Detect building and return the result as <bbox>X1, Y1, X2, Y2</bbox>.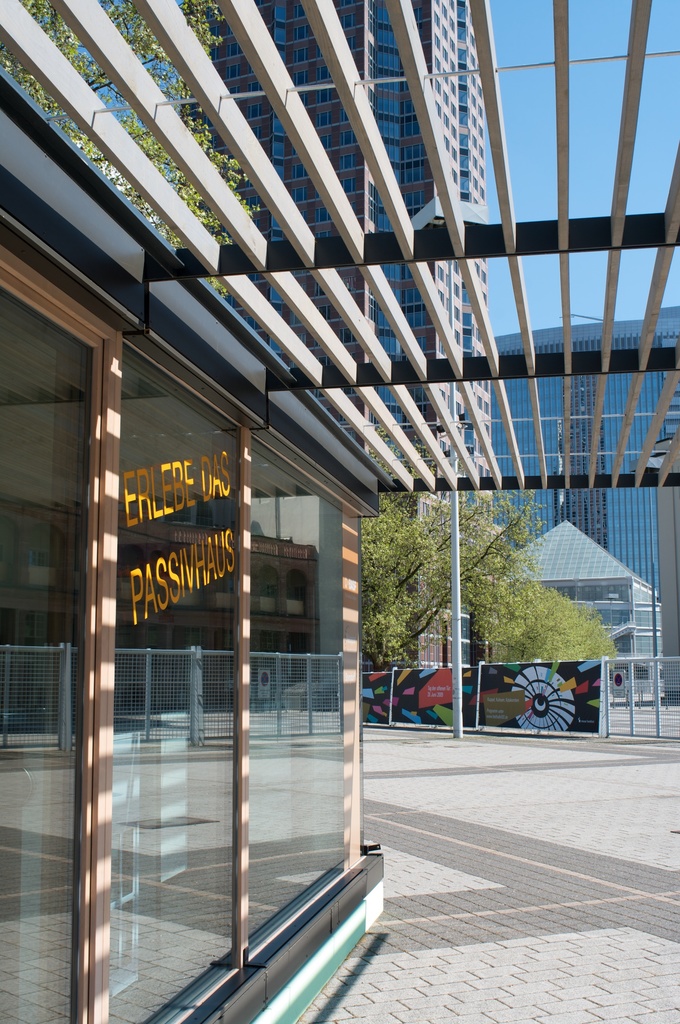
<bbox>390, 494, 507, 665</bbox>.
